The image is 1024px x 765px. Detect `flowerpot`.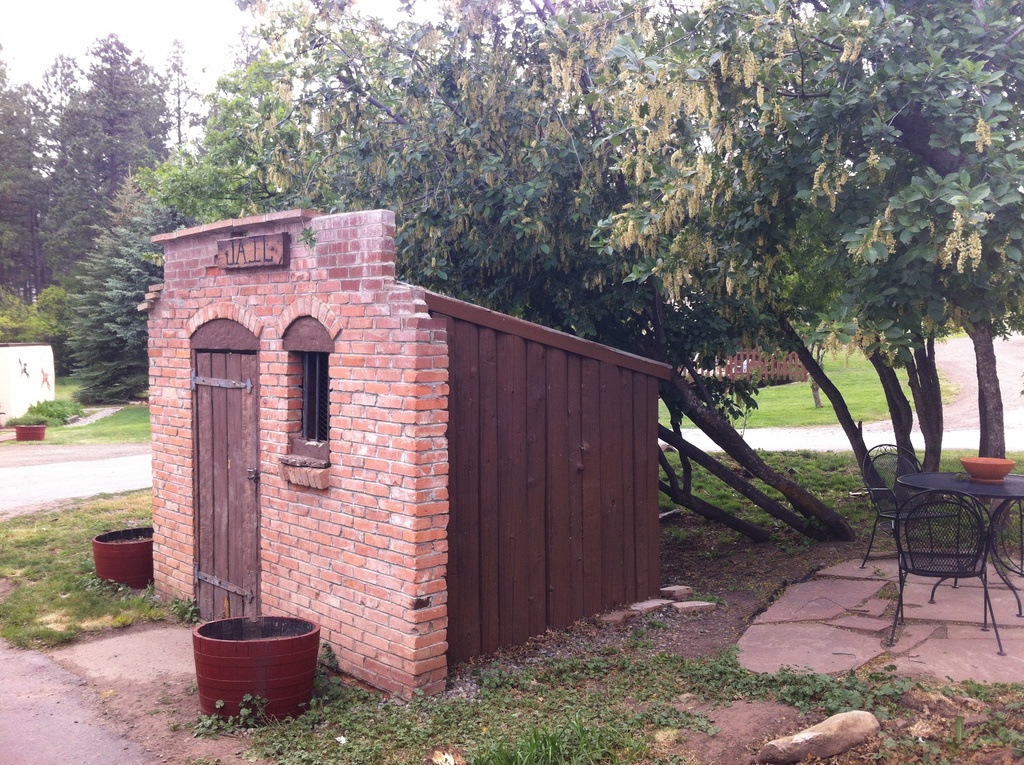
Detection: bbox(17, 424, 47, 440).
